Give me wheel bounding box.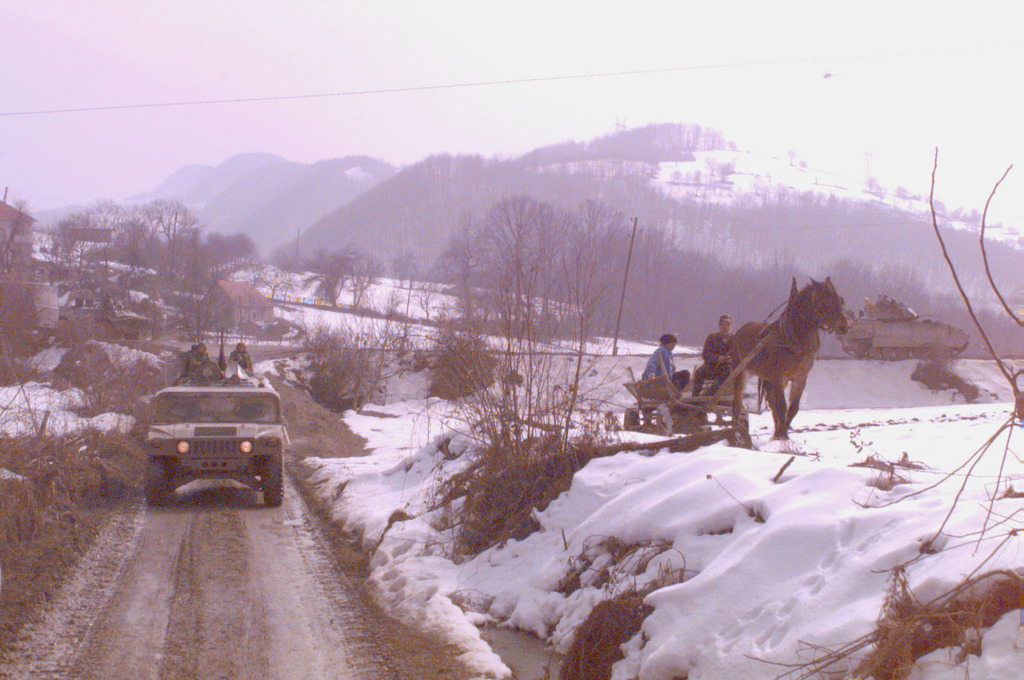
[652,404,685,434].
